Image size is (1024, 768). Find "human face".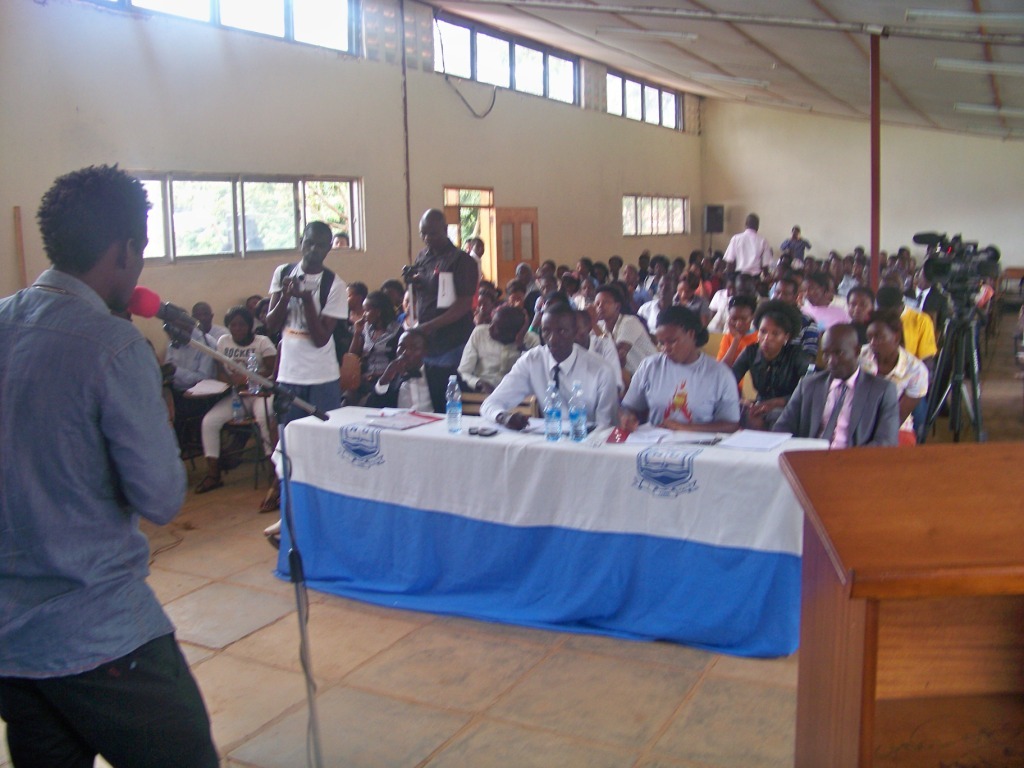
x1=360 y1=300 x2=377 y2=328.
